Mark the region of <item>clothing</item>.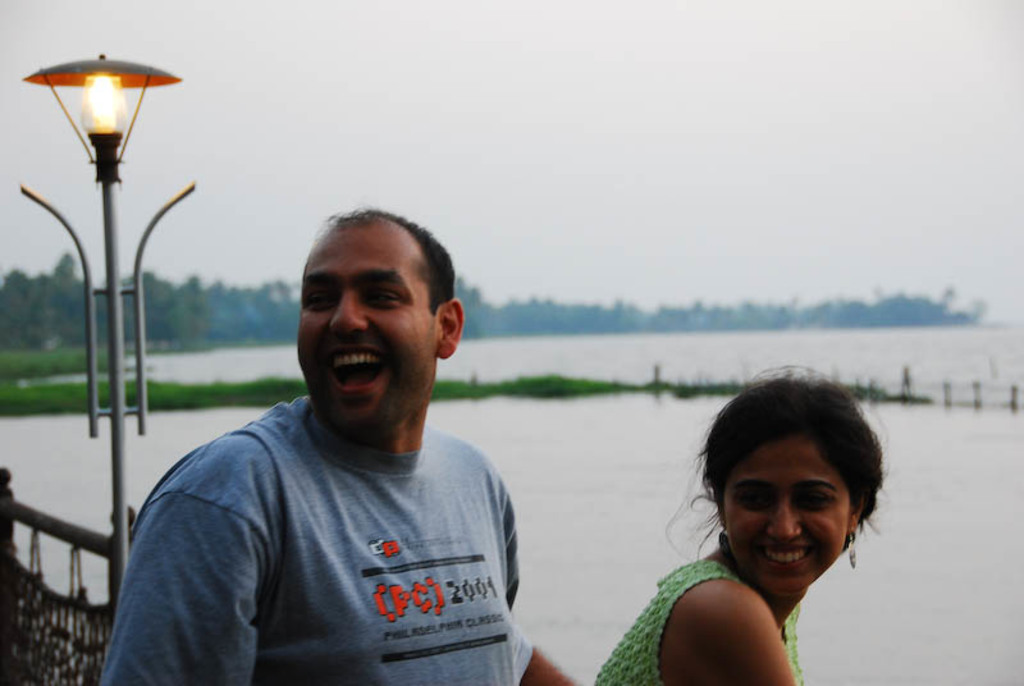
Region: 111, 349, 556, 676.
